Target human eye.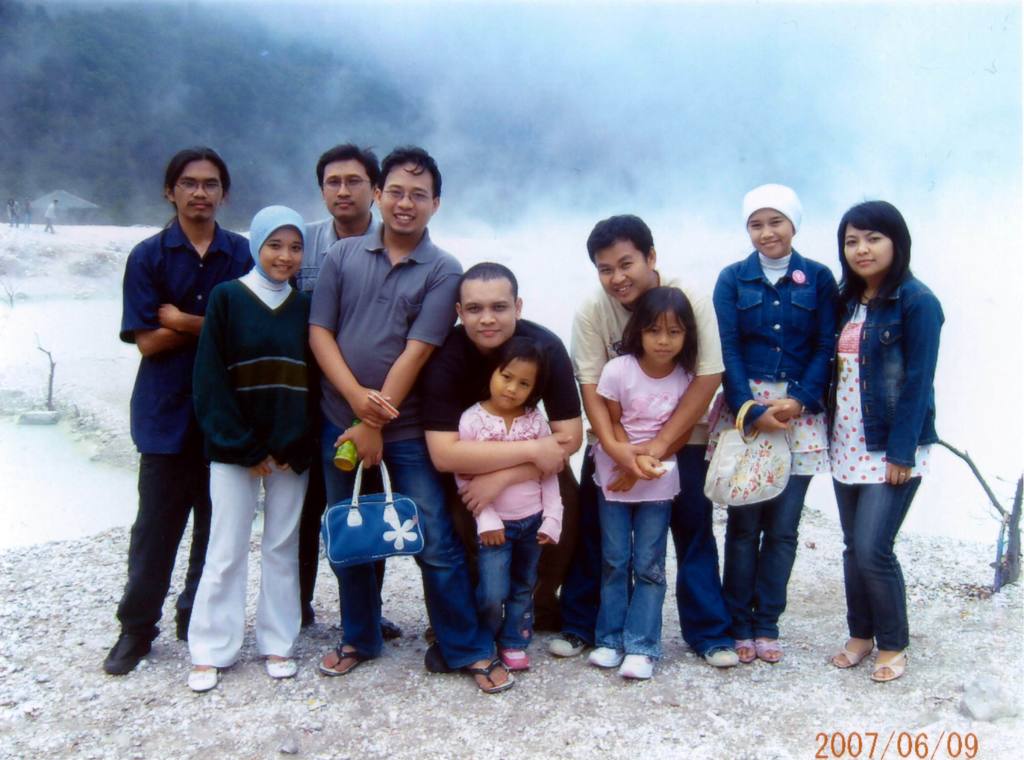
Target region: l=386, t=189, r=404, b=199.
